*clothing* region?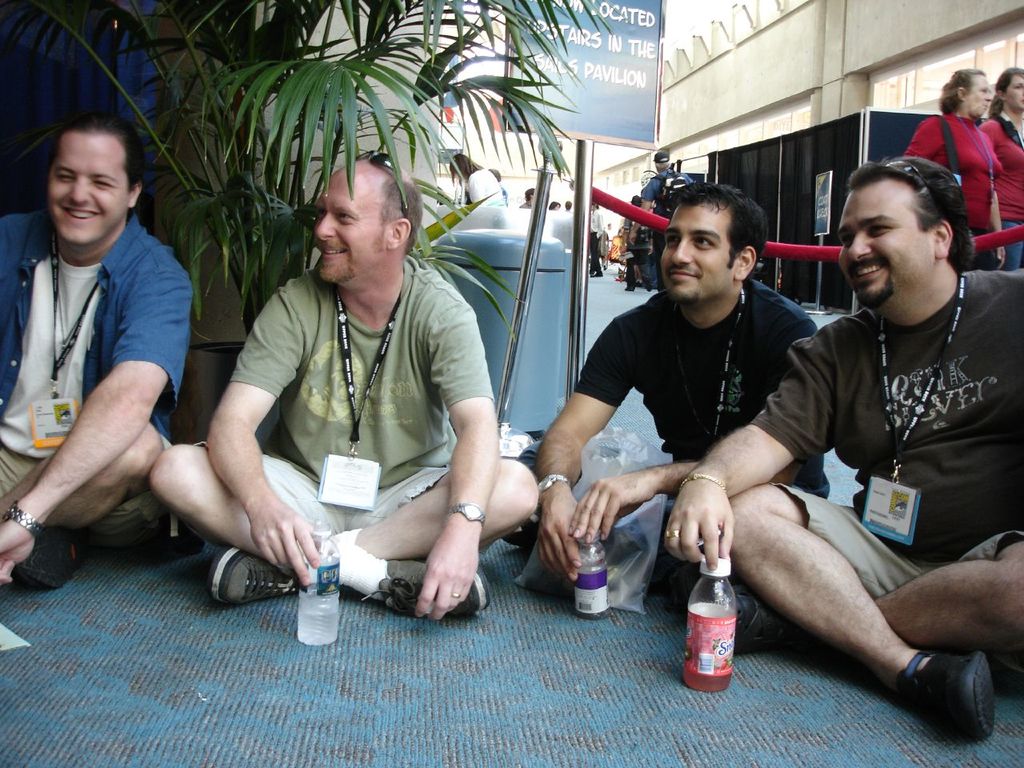
BBox(977, 123, 1023, 271)
